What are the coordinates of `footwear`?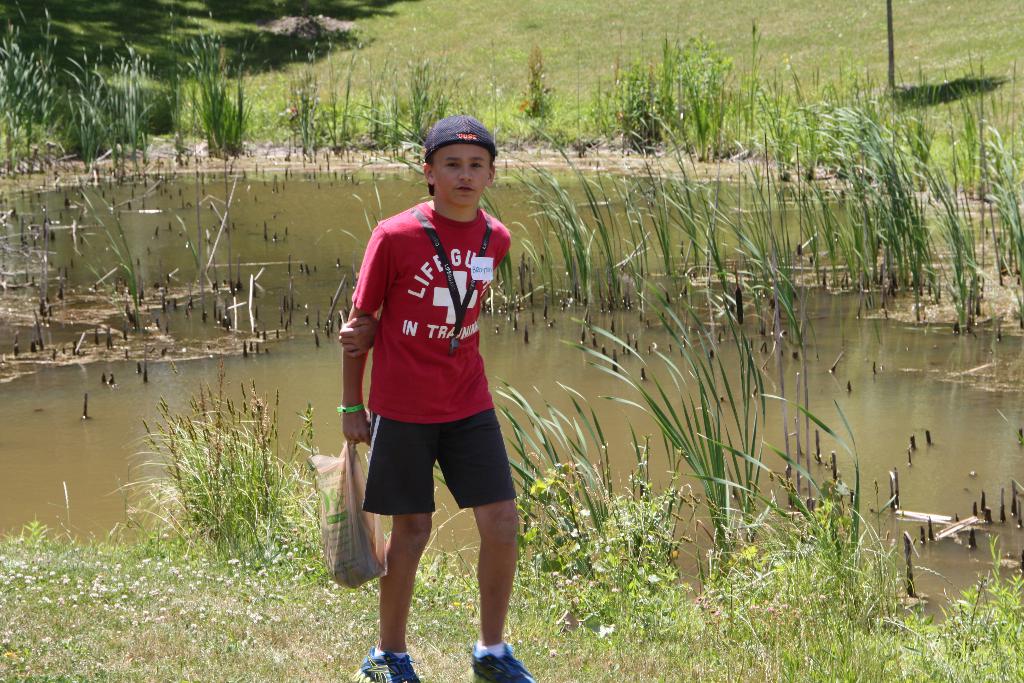
detection(470, 645, 536, 682).
